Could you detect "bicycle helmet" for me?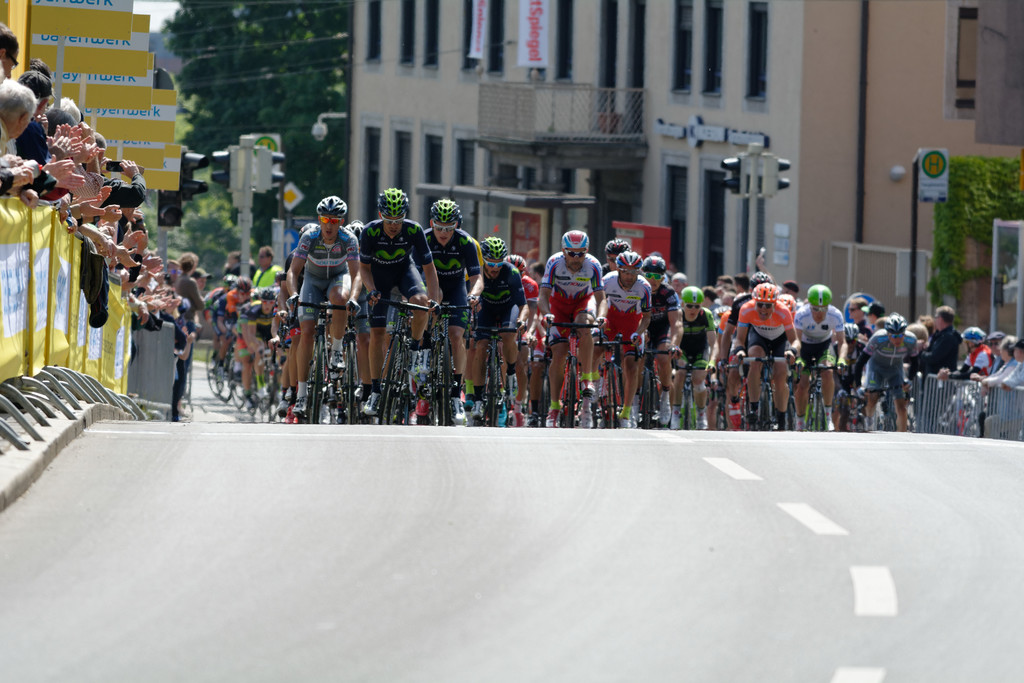
Detection result: [646, 259, 662, 274].
